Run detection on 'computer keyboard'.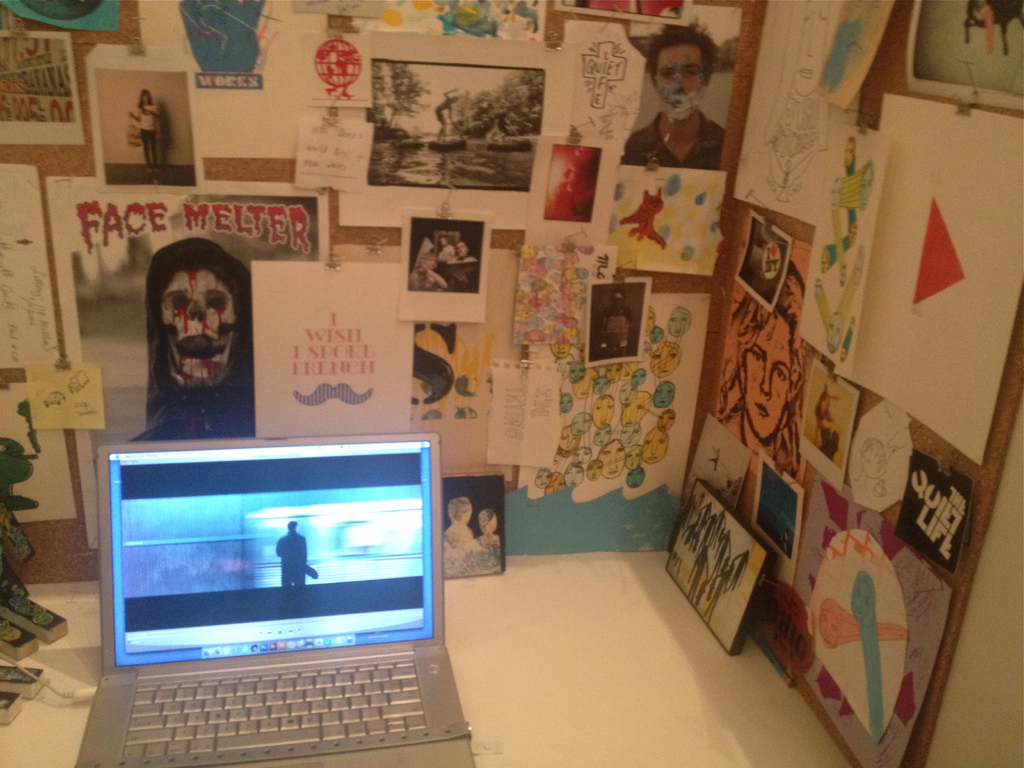
Result: bbox=[120, 656, 427, 764].
